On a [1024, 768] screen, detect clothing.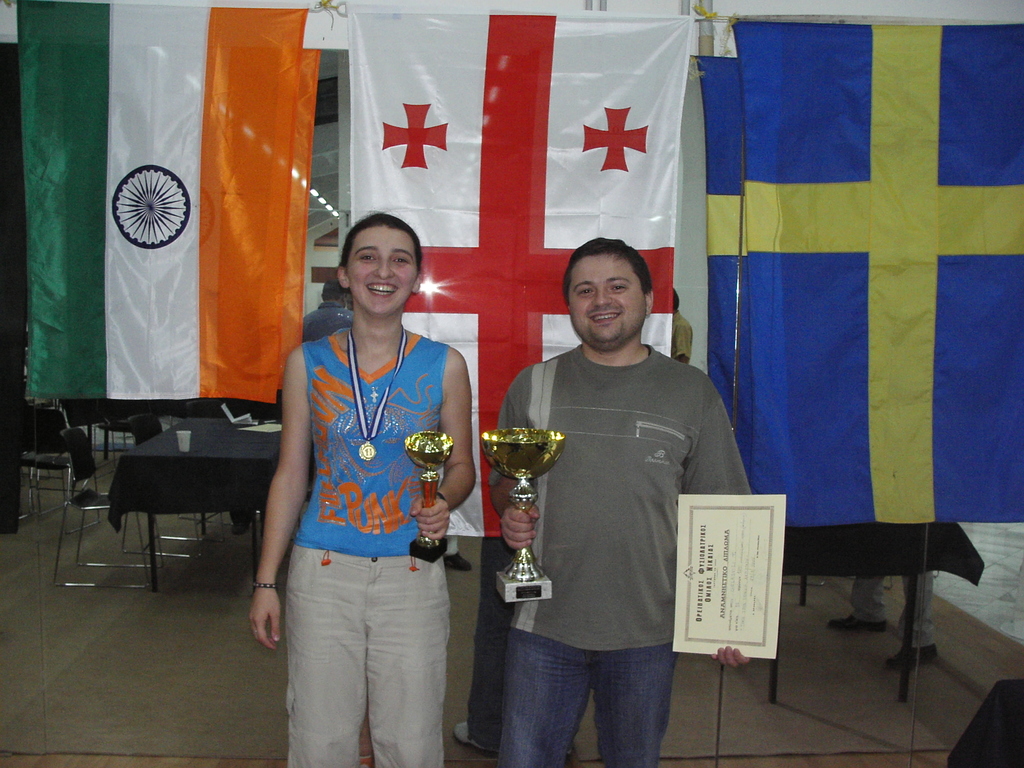
bbox=(480, 346, 751, 767).
